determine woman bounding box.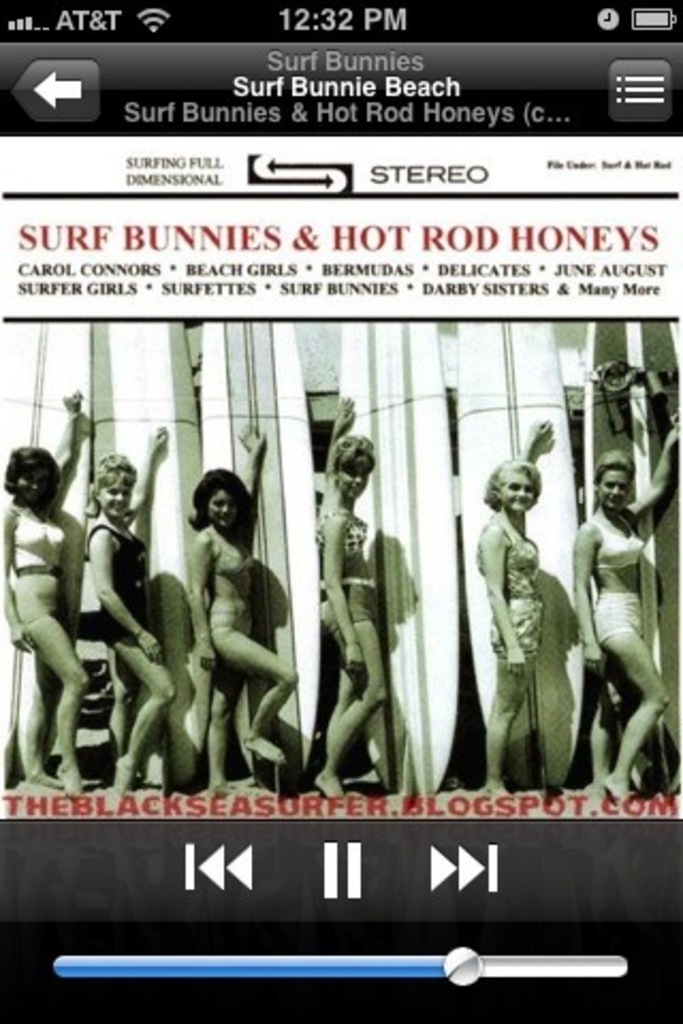
Determined: 0/390/92/798.
